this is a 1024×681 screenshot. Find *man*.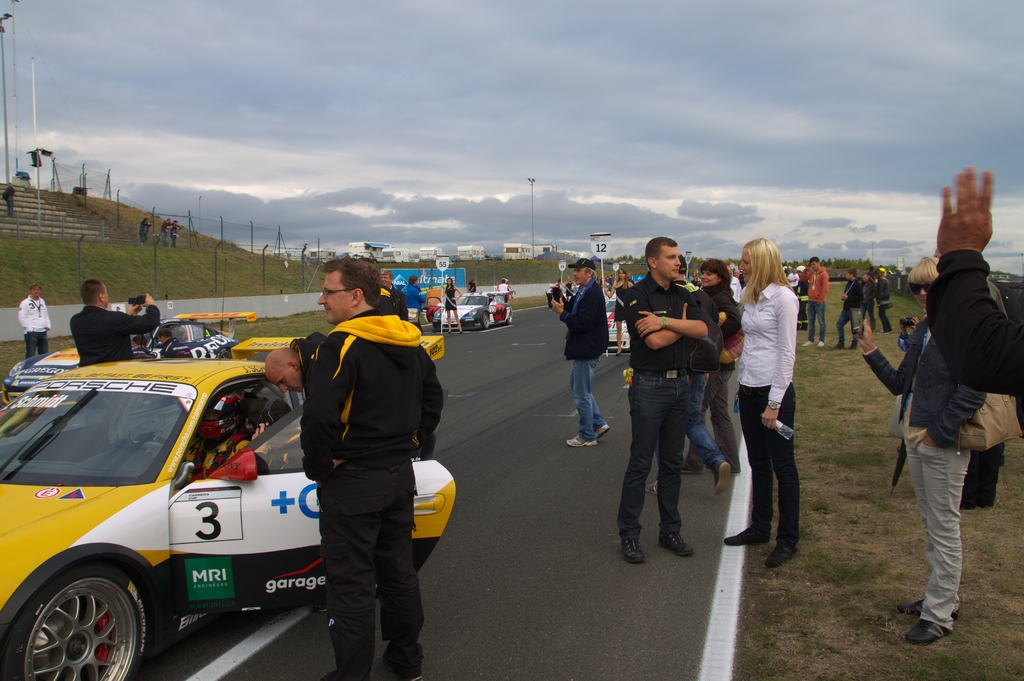
Bounding box: (15,285,49,361).
